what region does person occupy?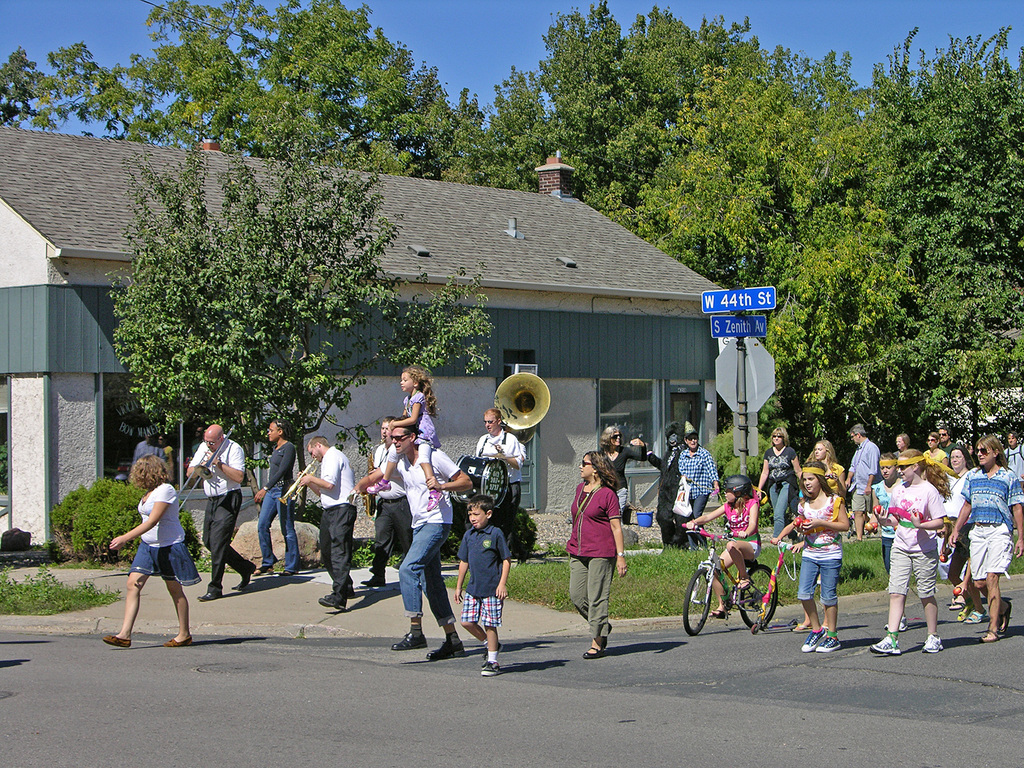
<box>106,451,202,654</box>.
